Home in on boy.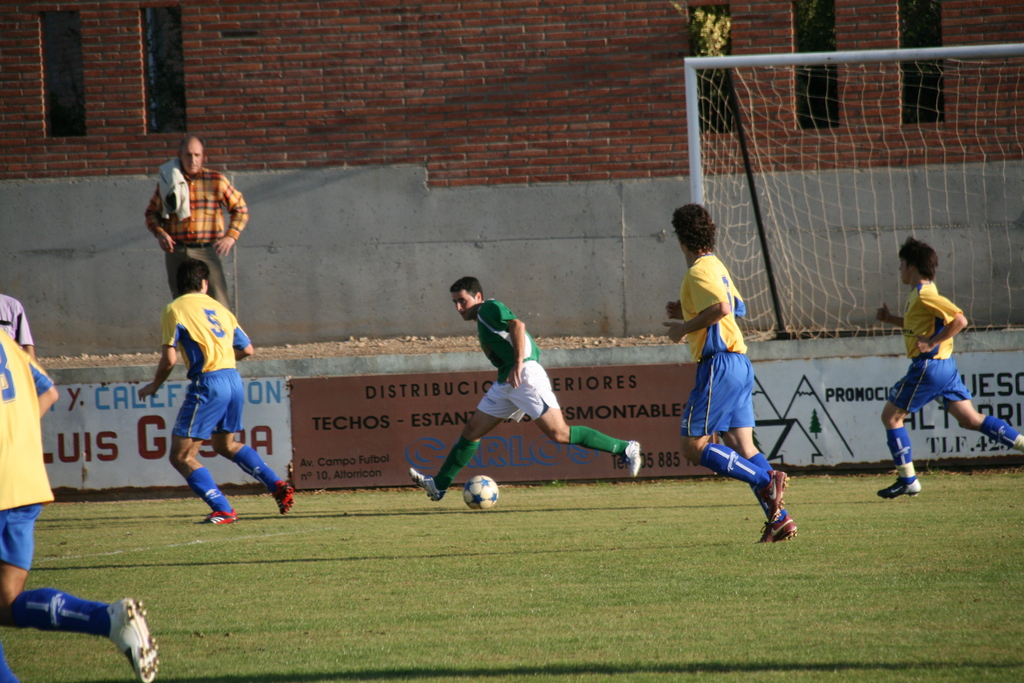
Homed in at BBox(874, 231, 1023, 496).
